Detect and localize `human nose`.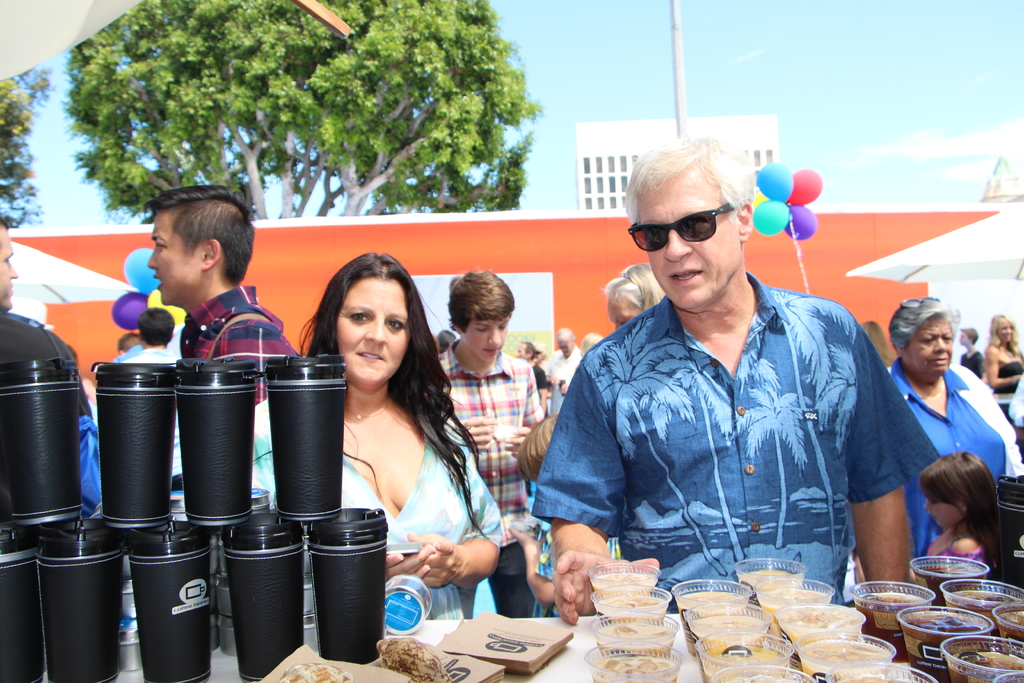
Localized at Rect(665, 231, 692, 262).
